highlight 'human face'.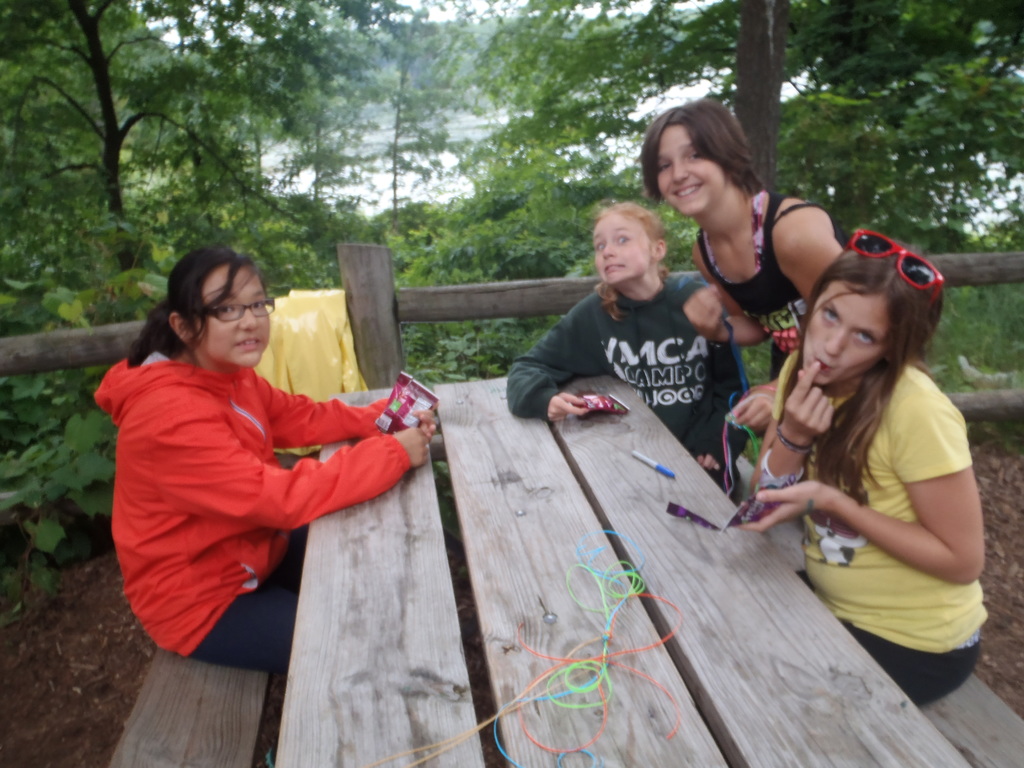
Highlighted region: [x1=196, y1=262, x2=276, y2=364].
